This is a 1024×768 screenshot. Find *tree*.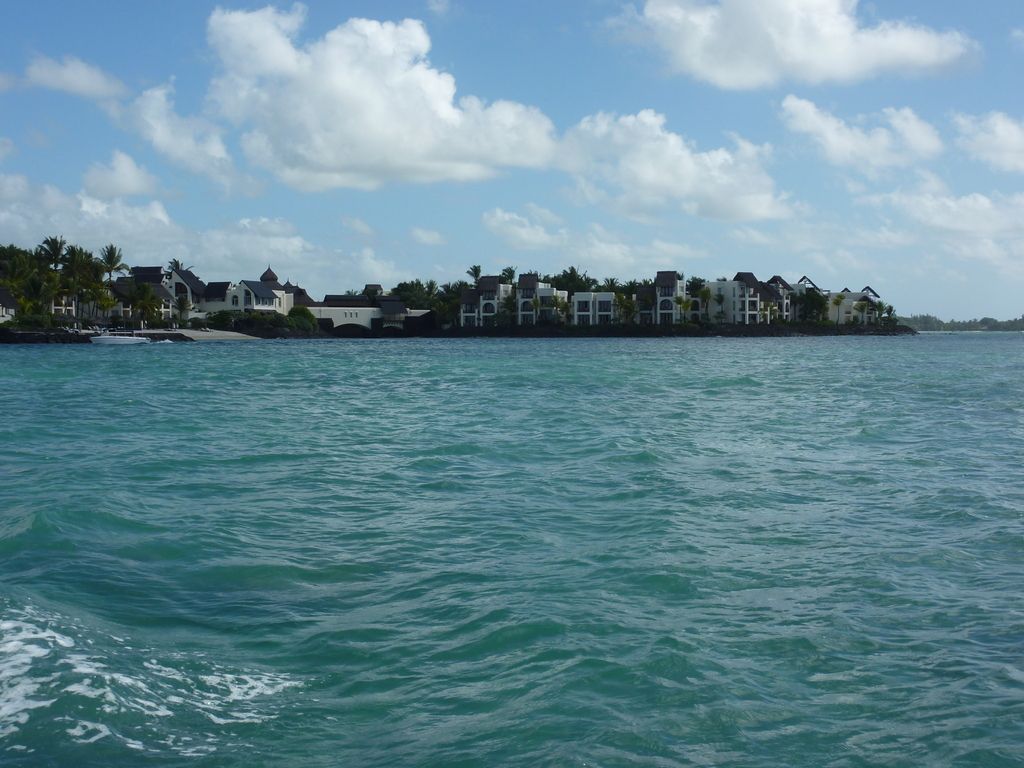
Bounding box: <region>438, 275, 465, 302</region>.
